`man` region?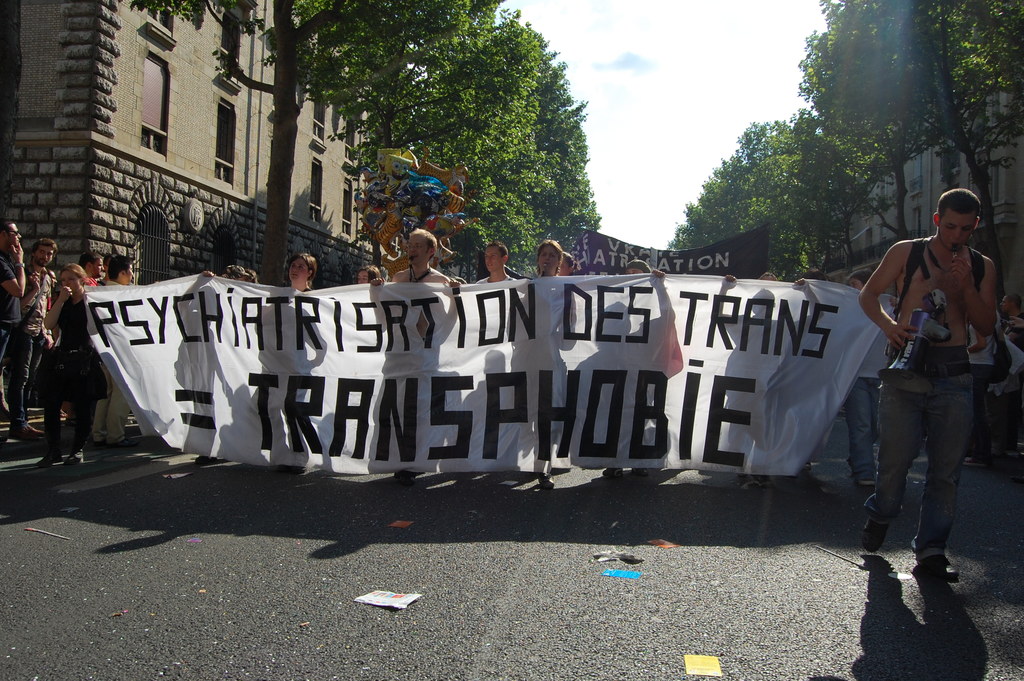
(4,238,60,435)
